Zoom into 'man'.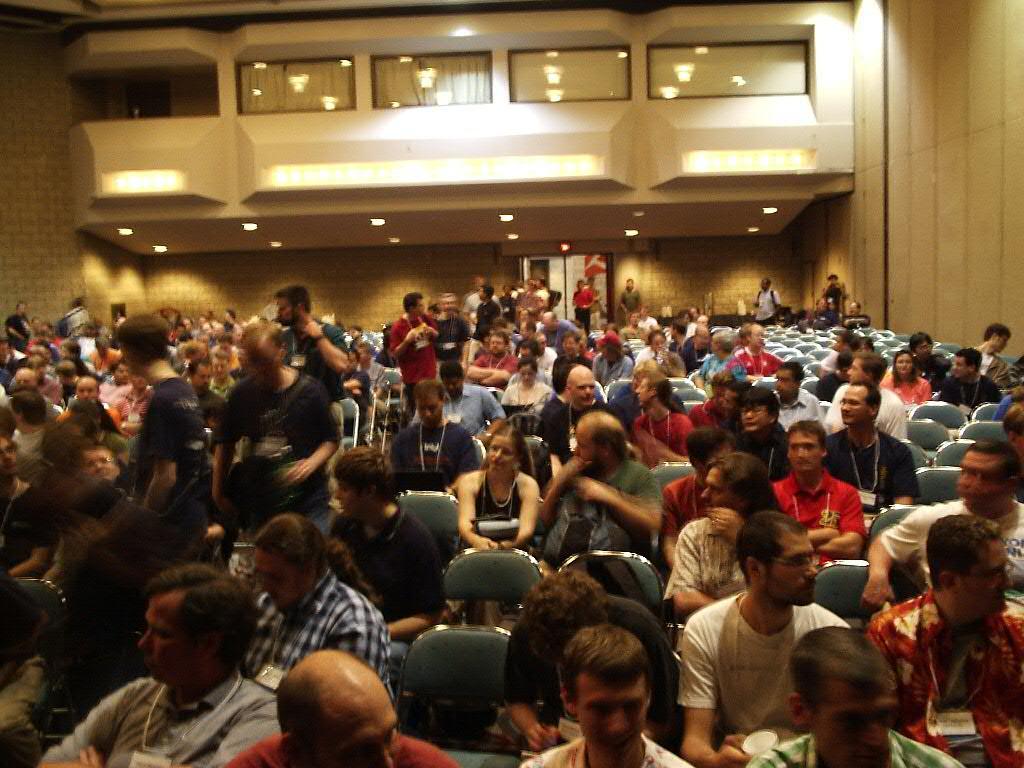
Zoom target: 622/280/642/333.
